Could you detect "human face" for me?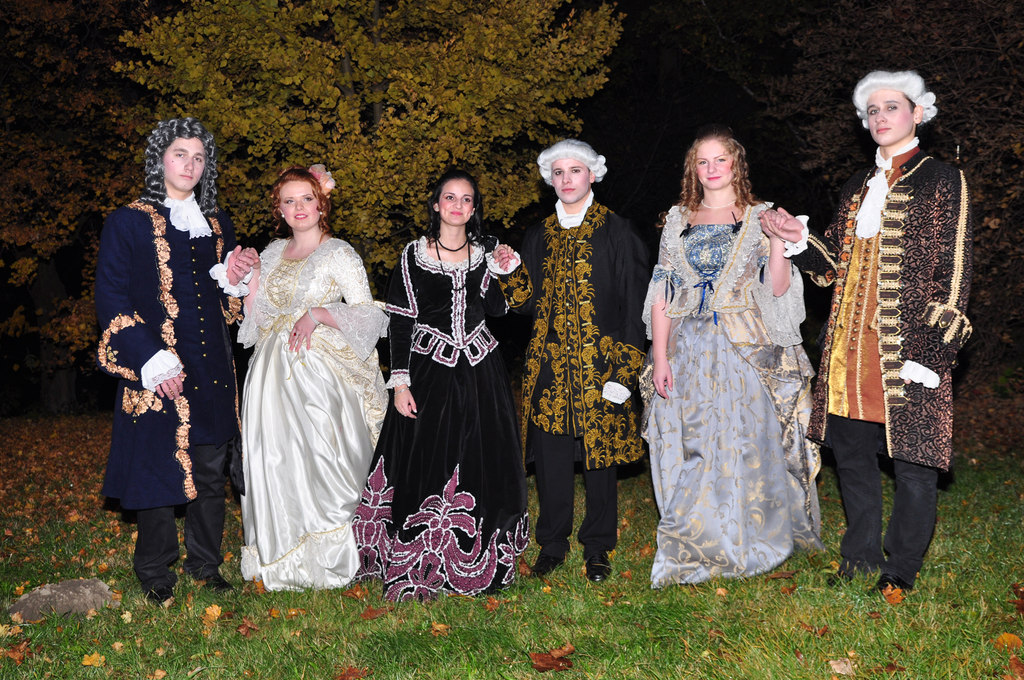
Detection result: 278:180:318:225.
